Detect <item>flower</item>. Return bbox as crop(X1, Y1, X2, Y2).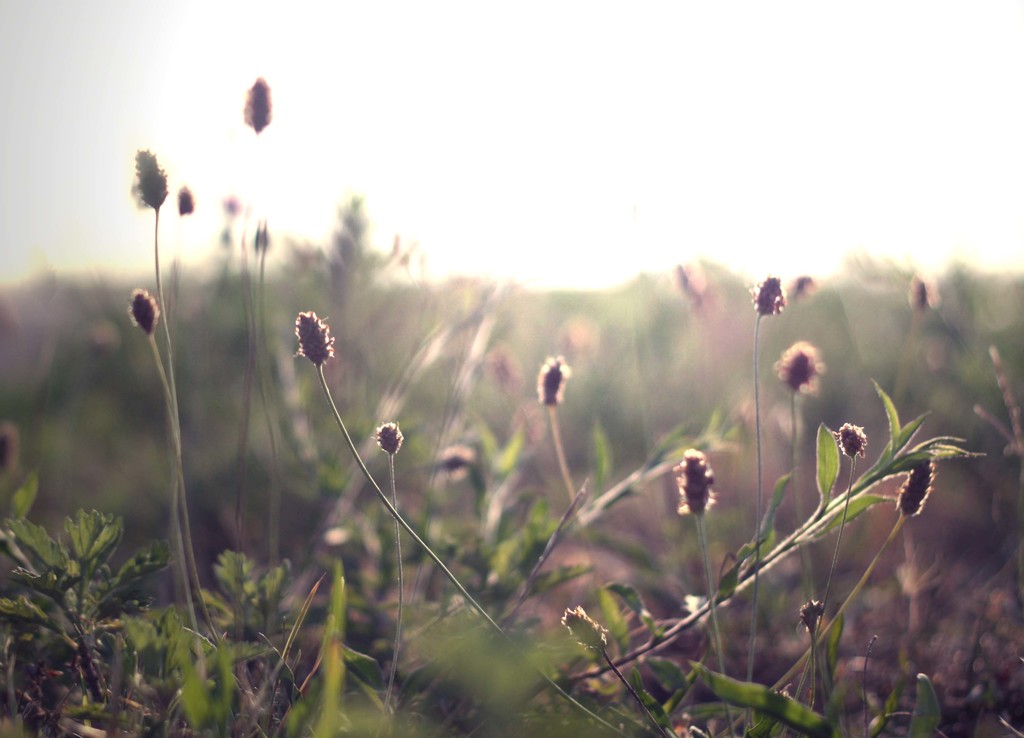
crop(531, 354, 569, 408).
